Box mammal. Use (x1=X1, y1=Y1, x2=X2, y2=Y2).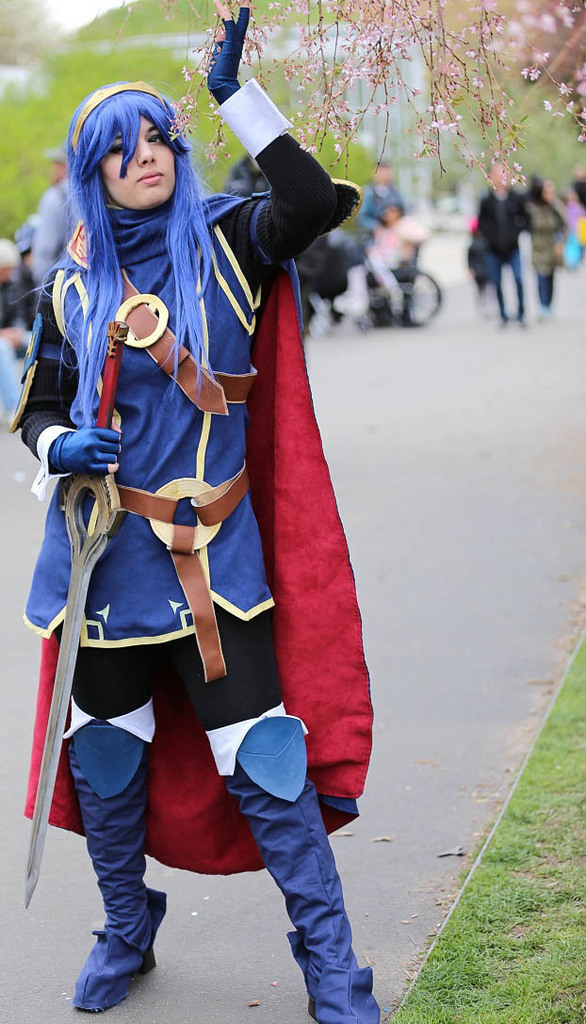
(x1=475, y1=160, x2=528, y2=329).
